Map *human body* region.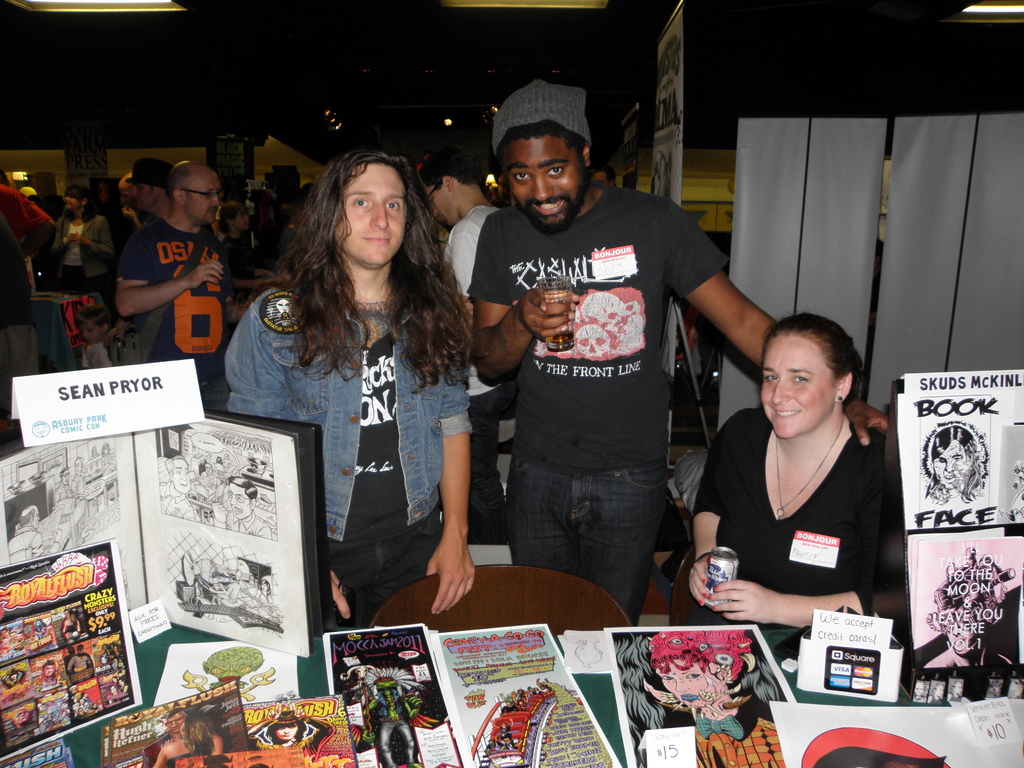
Mapped to <bbox>924, 650, 1016, 667</bbox>.
